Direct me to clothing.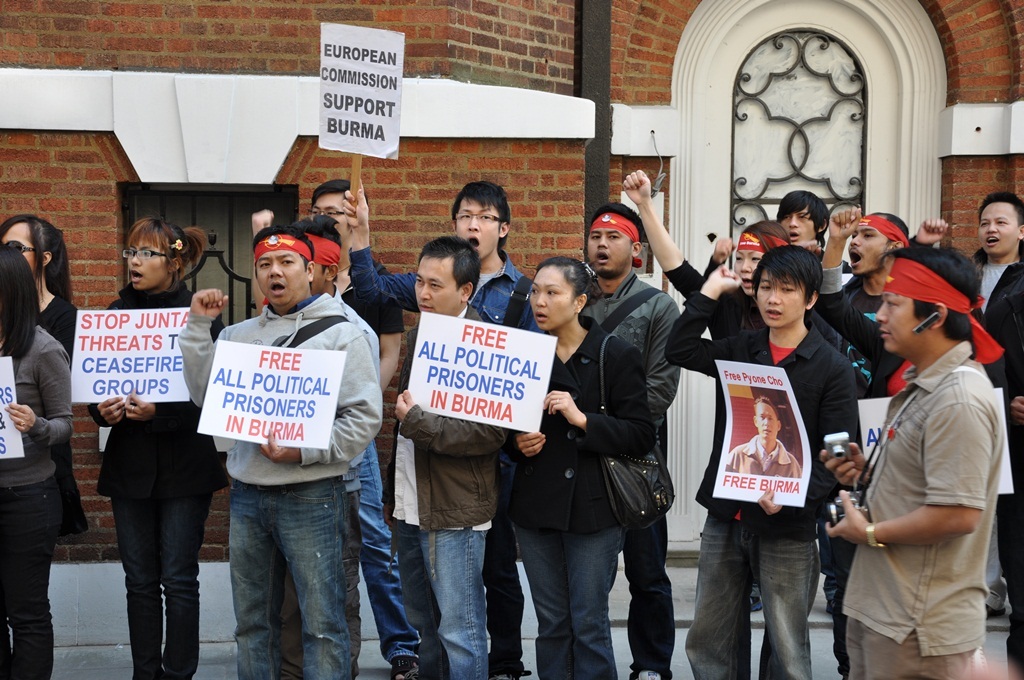
Direction: select_region(829, 280, 900, 666).
